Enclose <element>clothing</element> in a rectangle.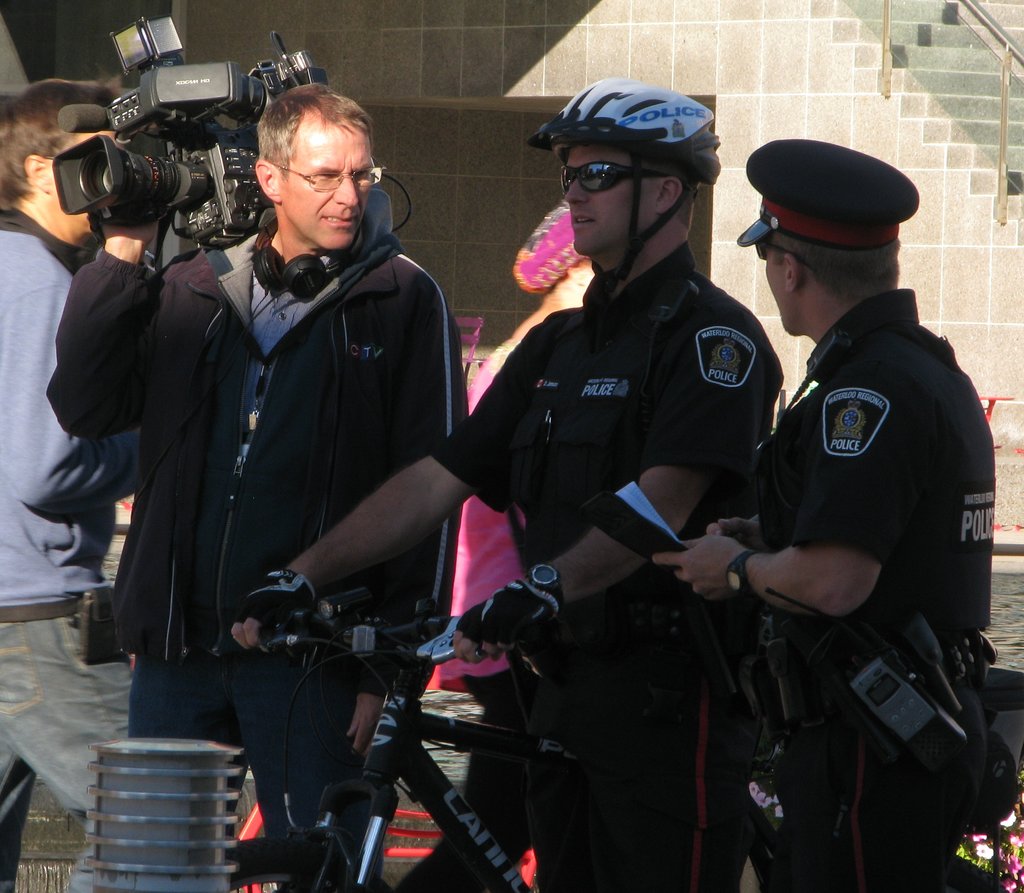
BBox(118, 458, 507, 751).
